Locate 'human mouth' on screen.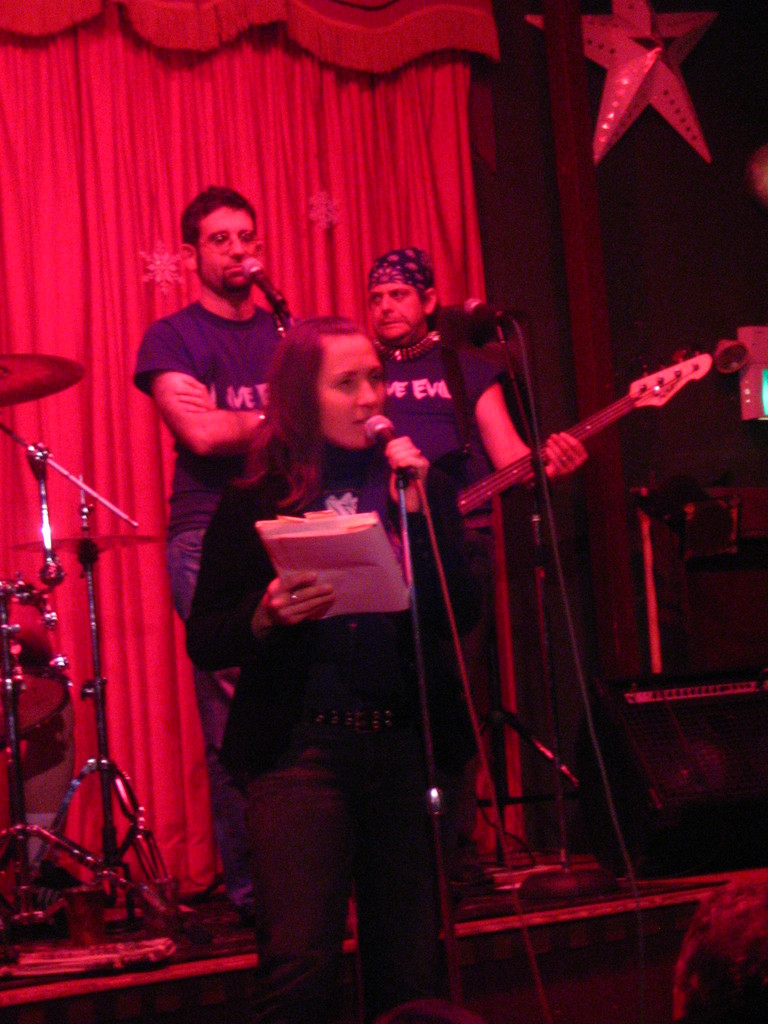
On screen at 377, 312, 410, 335.
